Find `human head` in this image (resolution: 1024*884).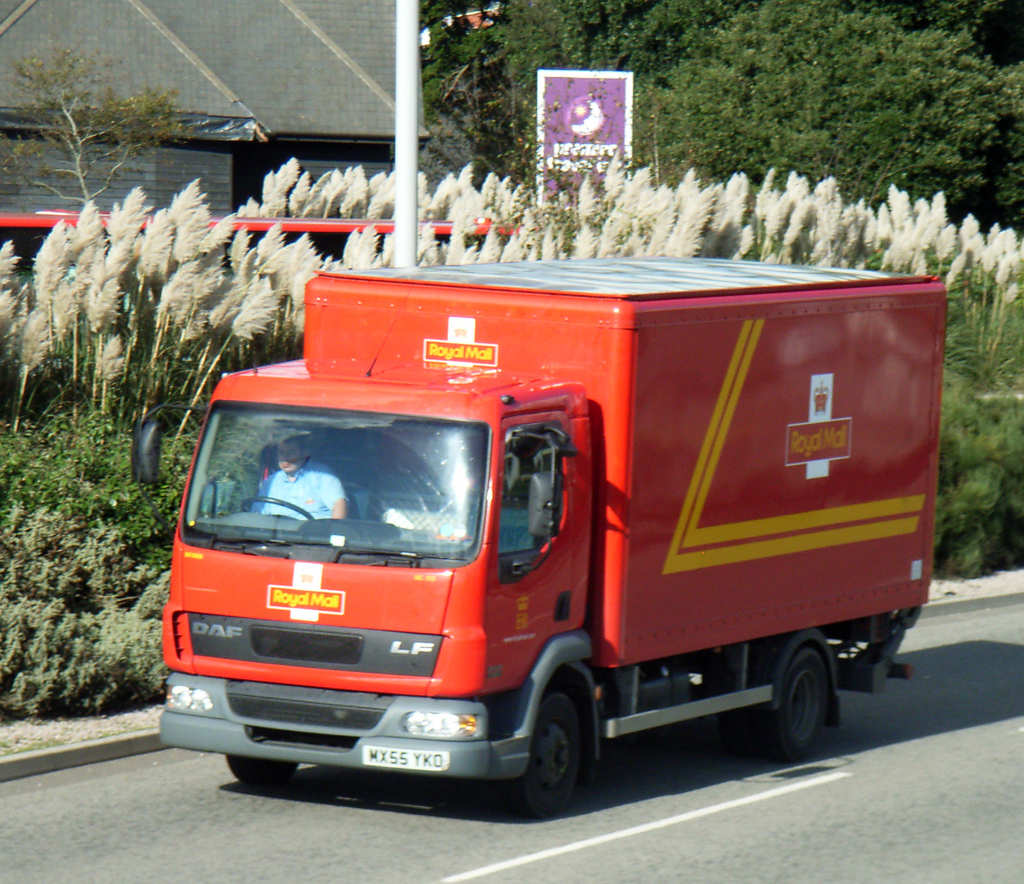
box=[282, 434, 310, 475].
